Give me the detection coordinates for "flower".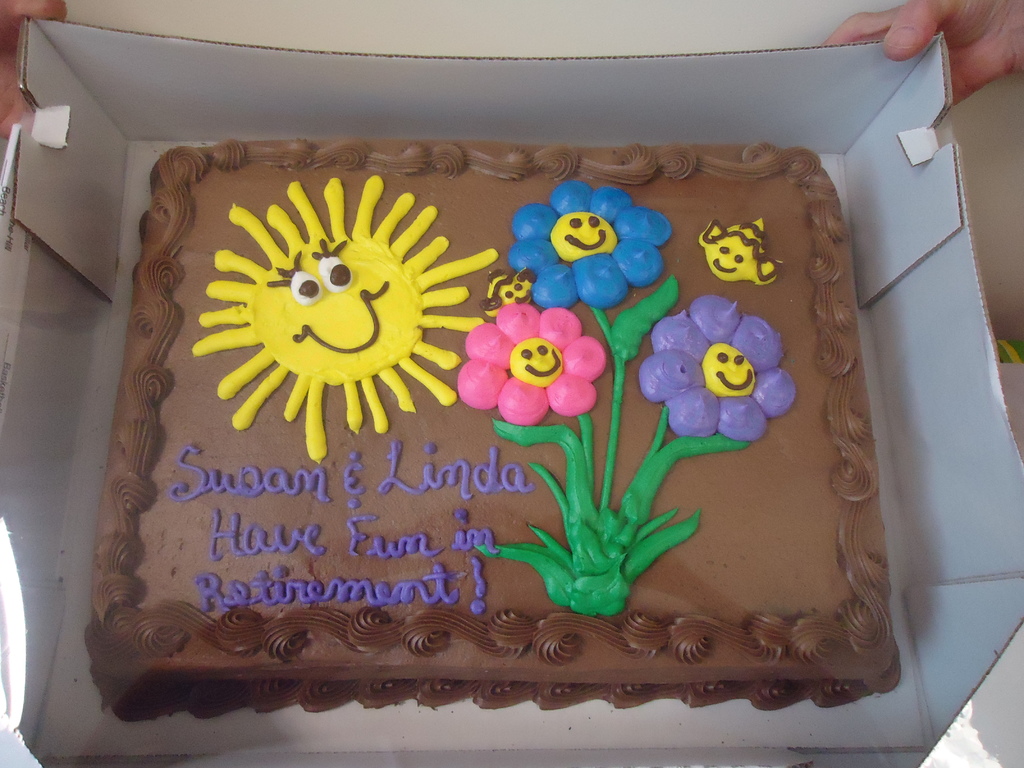
BBox(643, 294, 794, 444).
